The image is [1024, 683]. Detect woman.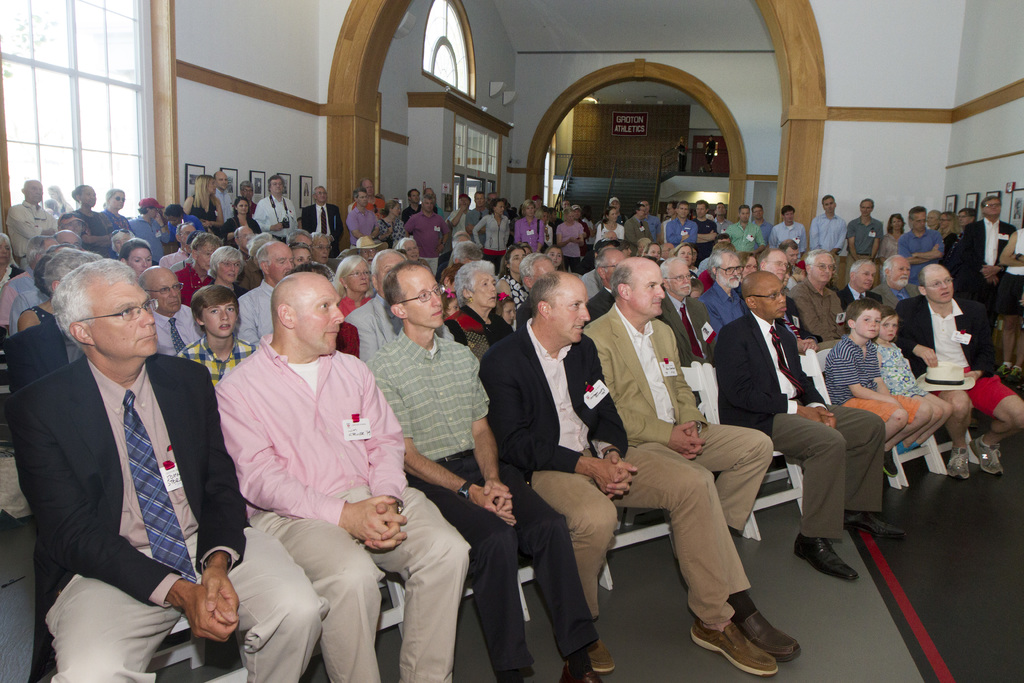
Detection: x1=0 y1=229 x2=25 y2=299.
